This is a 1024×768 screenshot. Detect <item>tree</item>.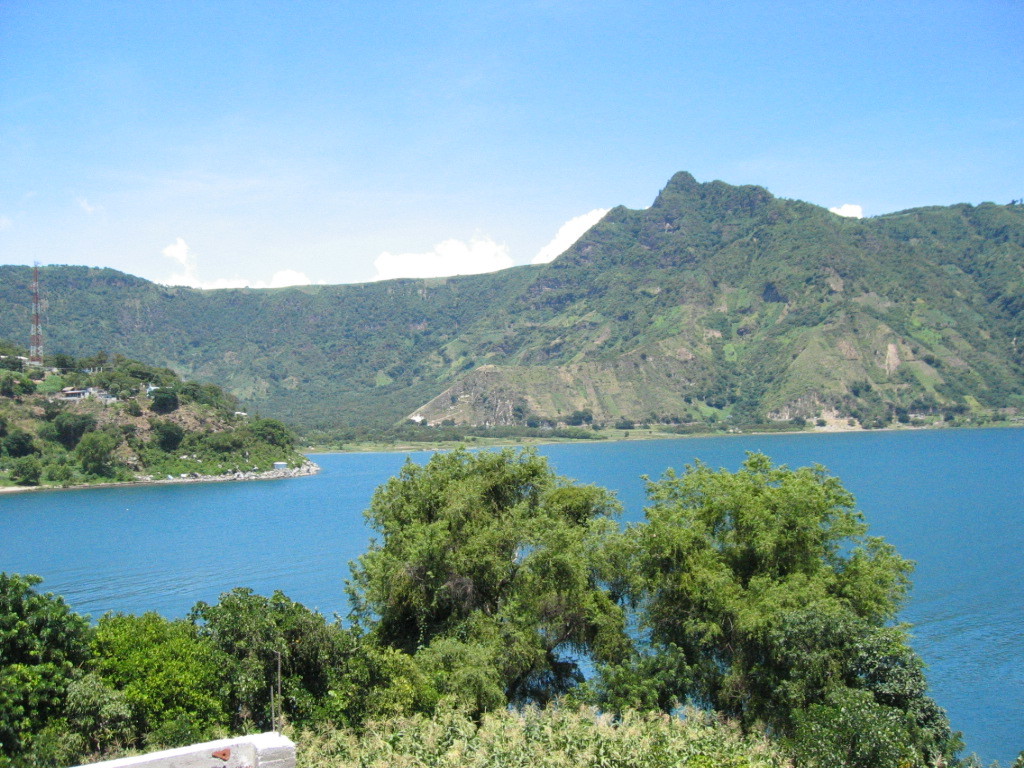
bbox=(779, 653, 983, 767).
